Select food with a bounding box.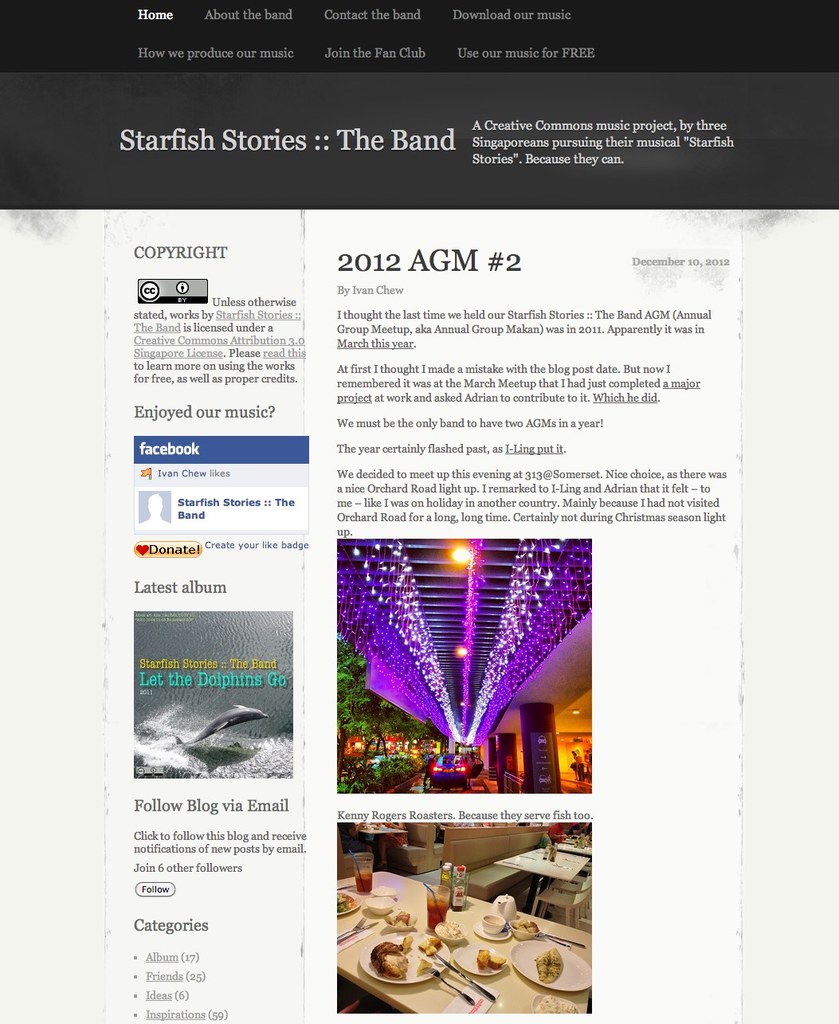
select_region(370, 935, 418, 979).
